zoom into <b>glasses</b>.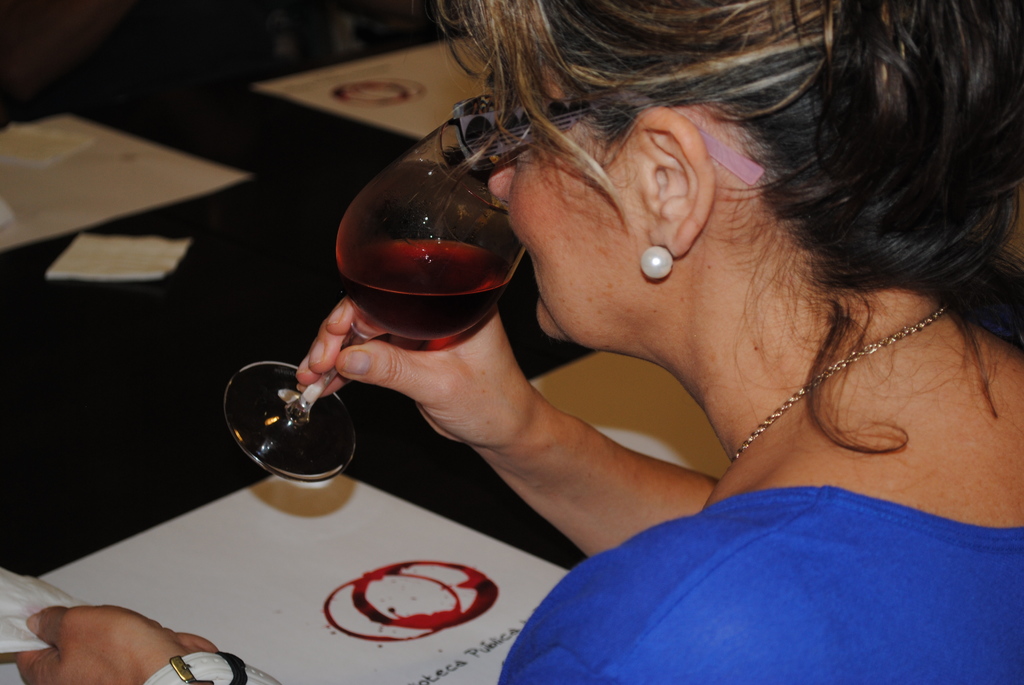
Zoom target: 454, 93, 765, 187.
